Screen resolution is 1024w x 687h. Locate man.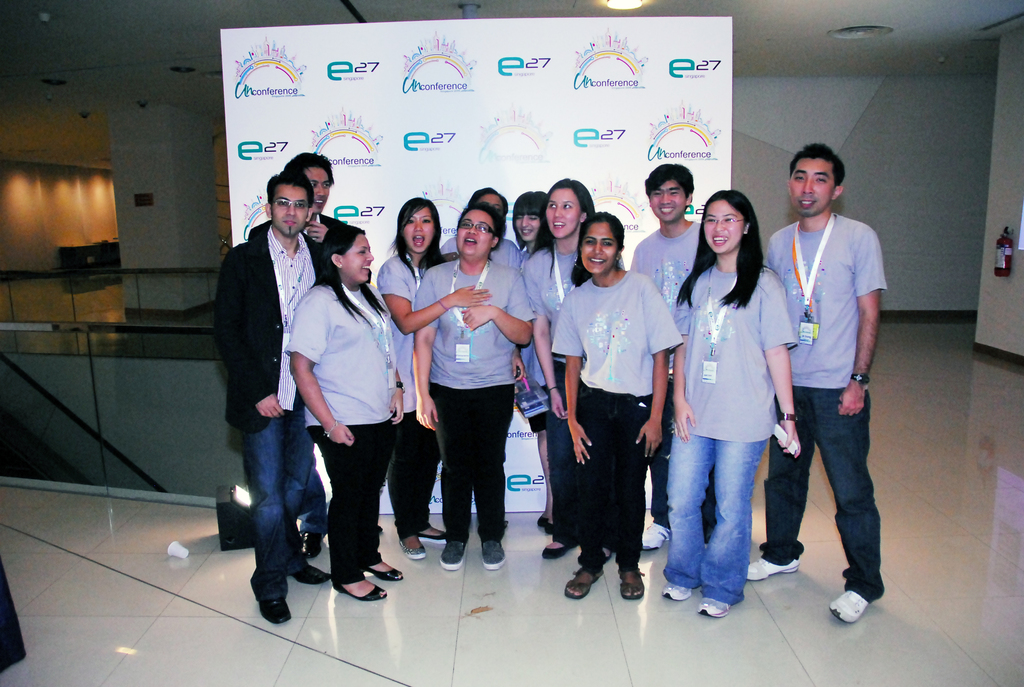
crop(627, 161, 700, 553).
